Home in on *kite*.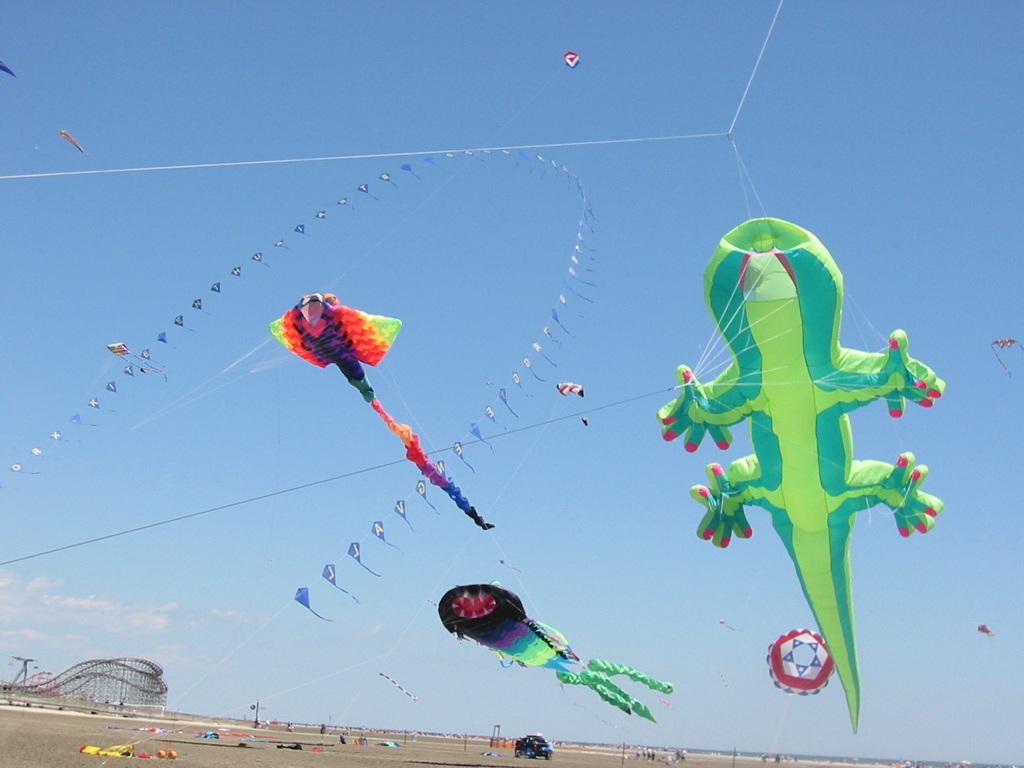
Homed in at <bbox>140, 348, 164, 366</bbox>.
